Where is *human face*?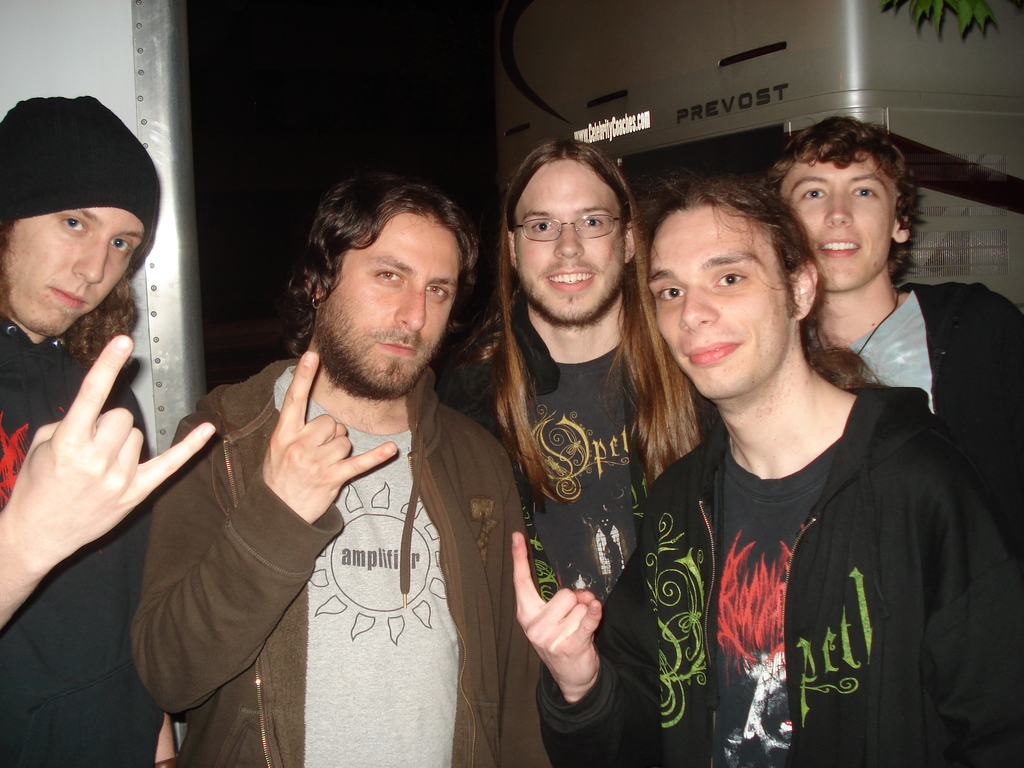
{"x1": 643, "y1": 209, "x2": 793, "y2": 399}.
